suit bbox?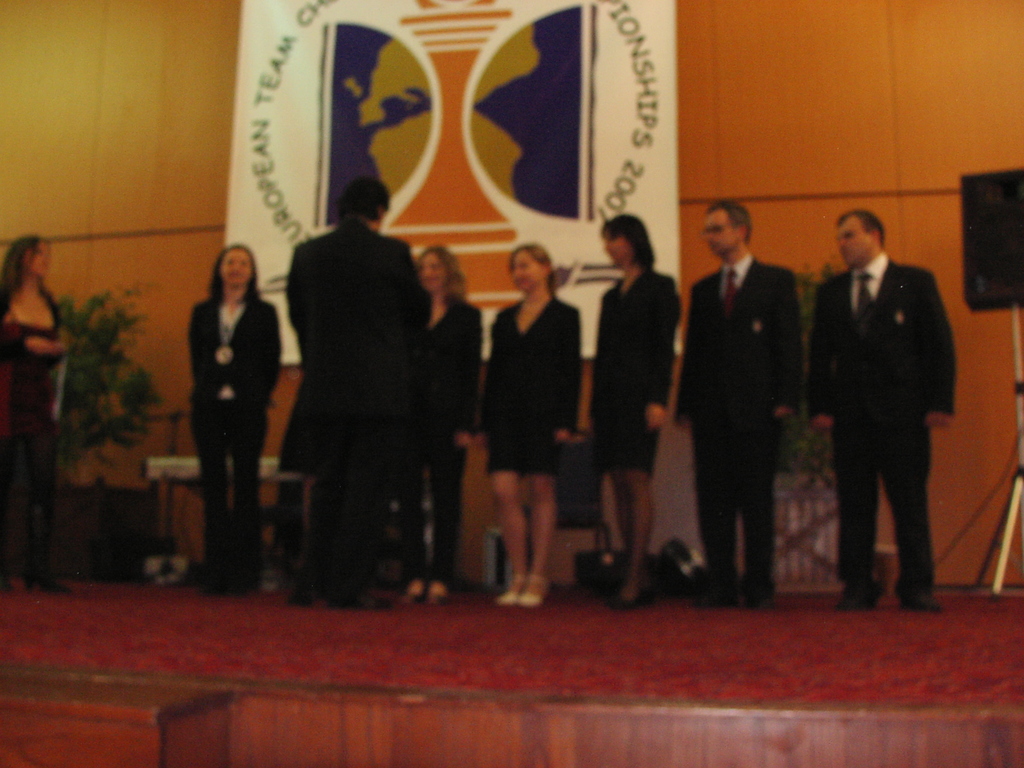
585, 268, 680, 478
